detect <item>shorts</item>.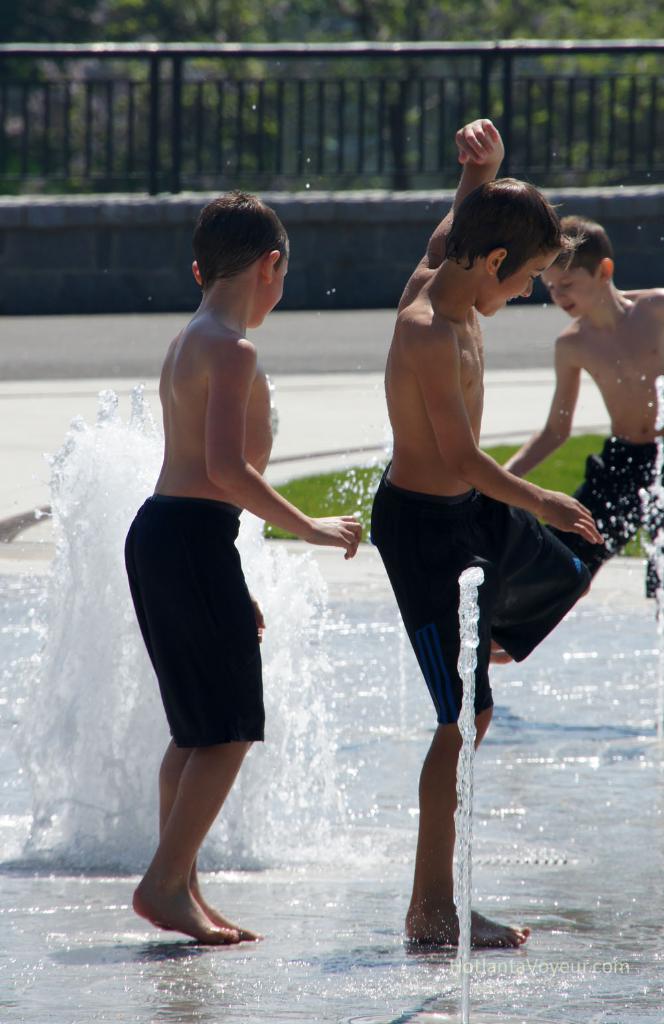
Detected at pyautogui.locateOnScreen(137, 551, 284, 743).
